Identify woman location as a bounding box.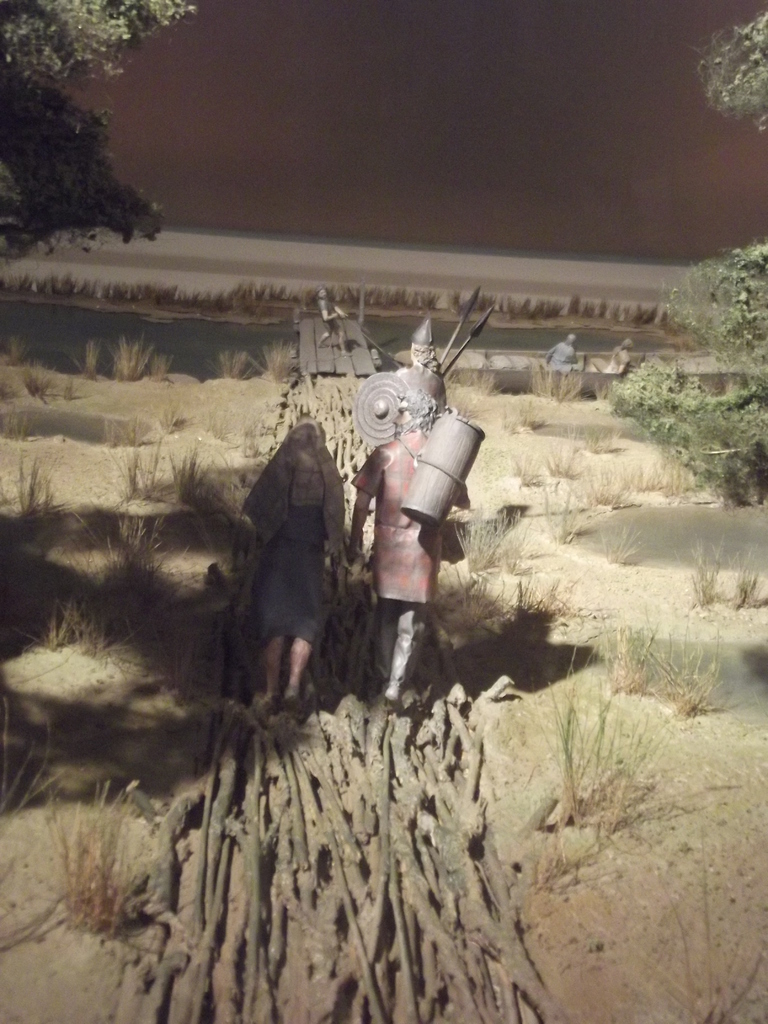
bbox(236, 410, 356, 708).
